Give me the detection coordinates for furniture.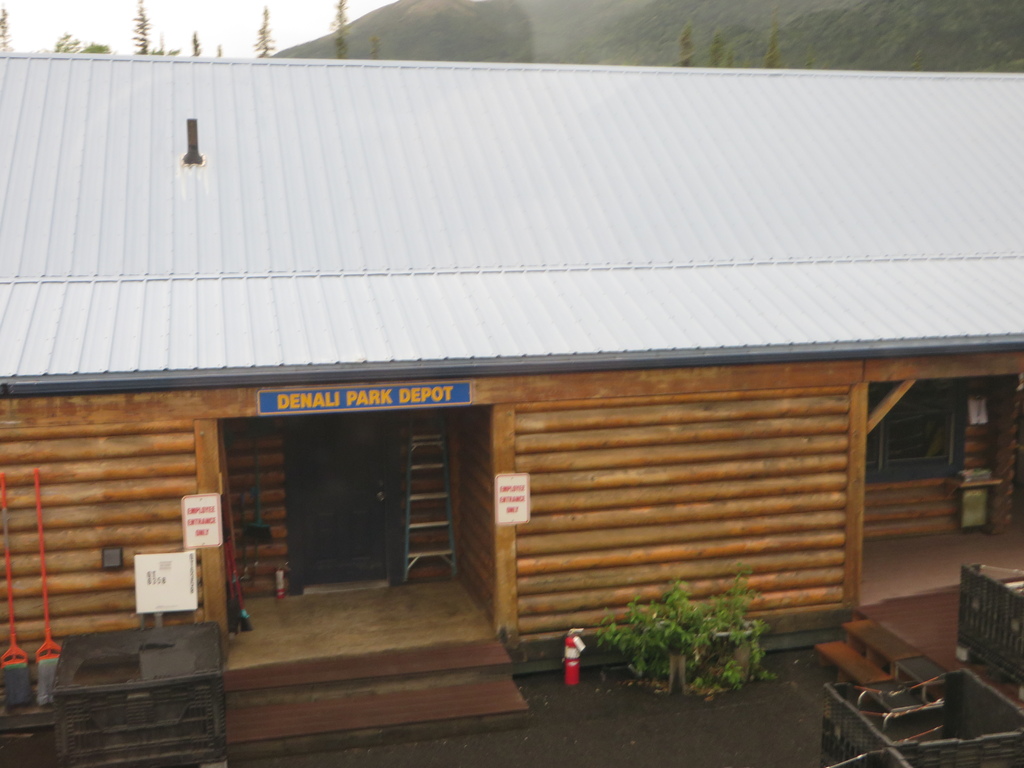
locate(0, 349, 1023, 699).
